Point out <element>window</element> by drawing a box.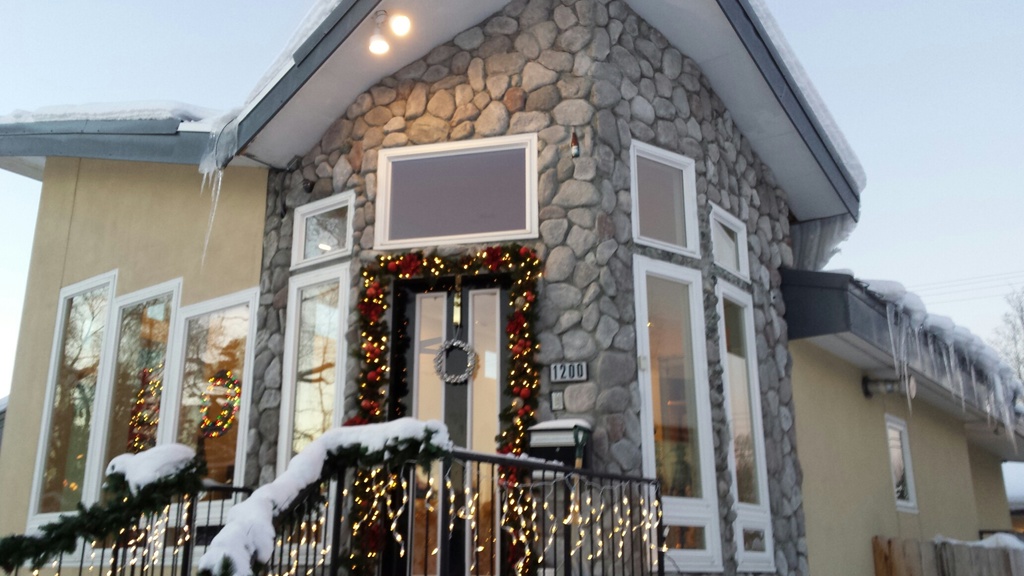
884:410:916:511.
